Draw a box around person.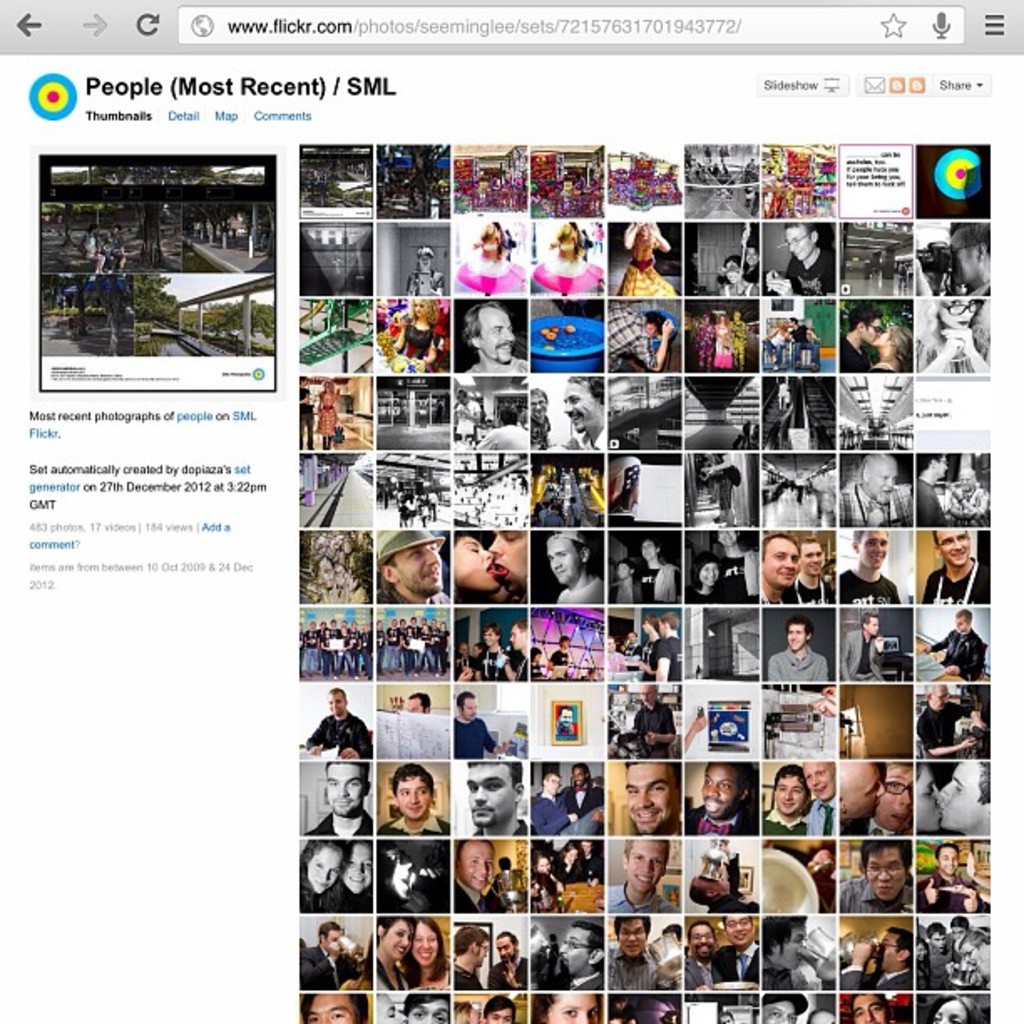
<box>566,766,604,835</box>.
